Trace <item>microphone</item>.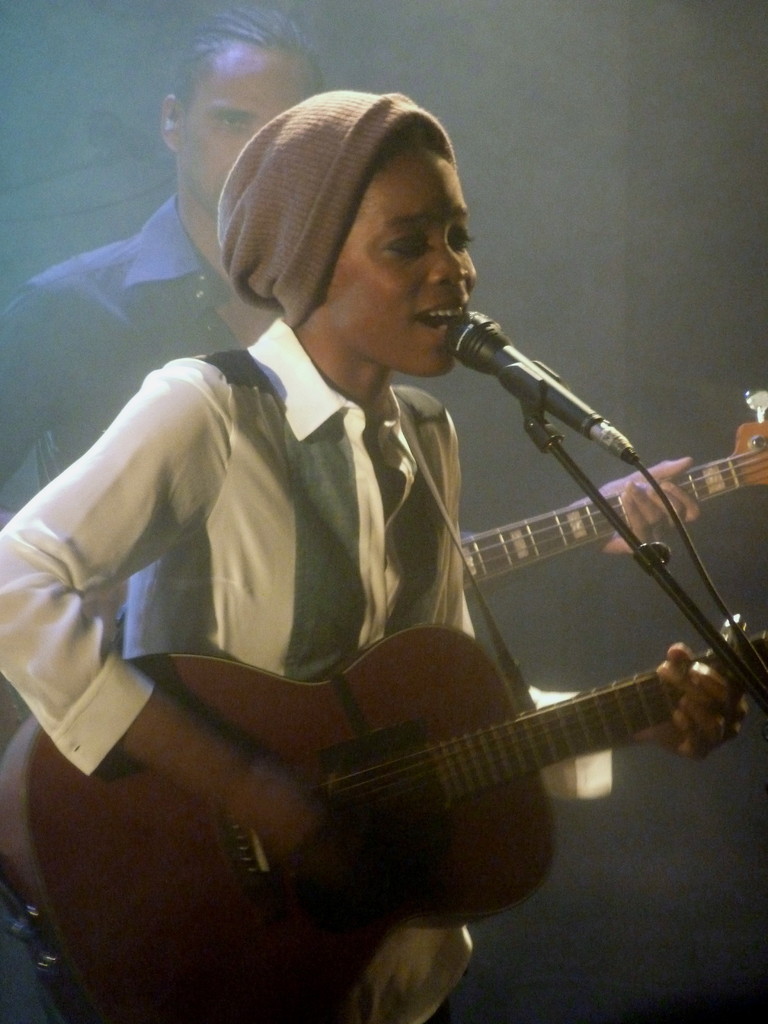
Traced to BBox(414, 294, 622, 437).
